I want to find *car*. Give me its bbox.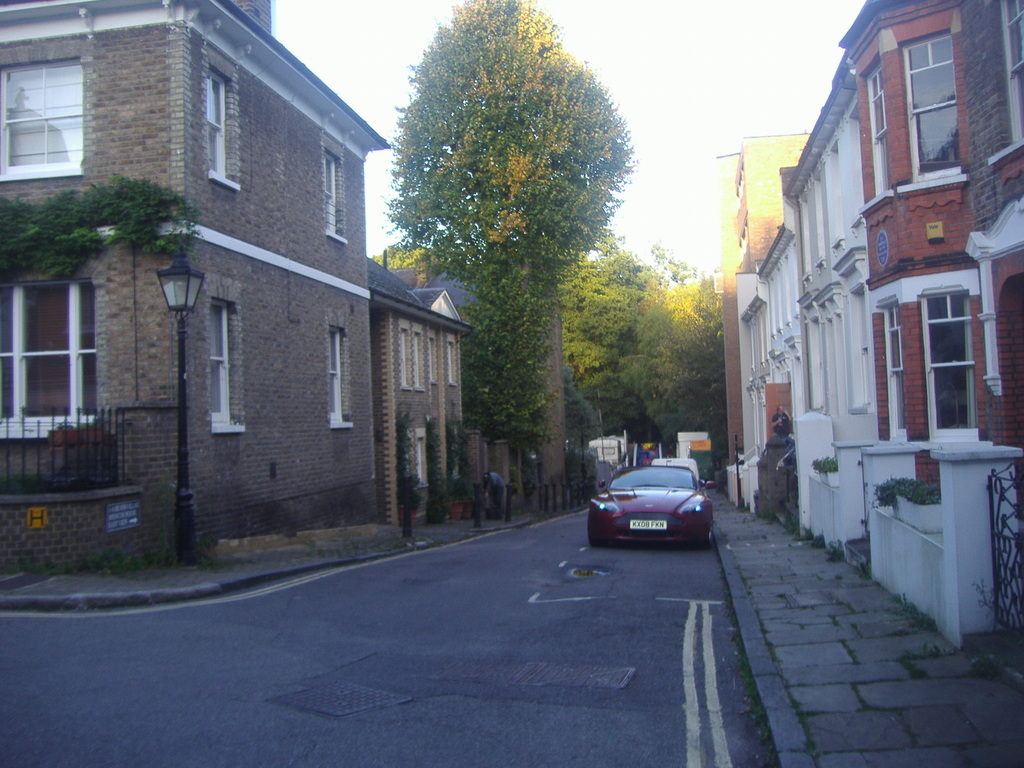
589/460/723/552.
